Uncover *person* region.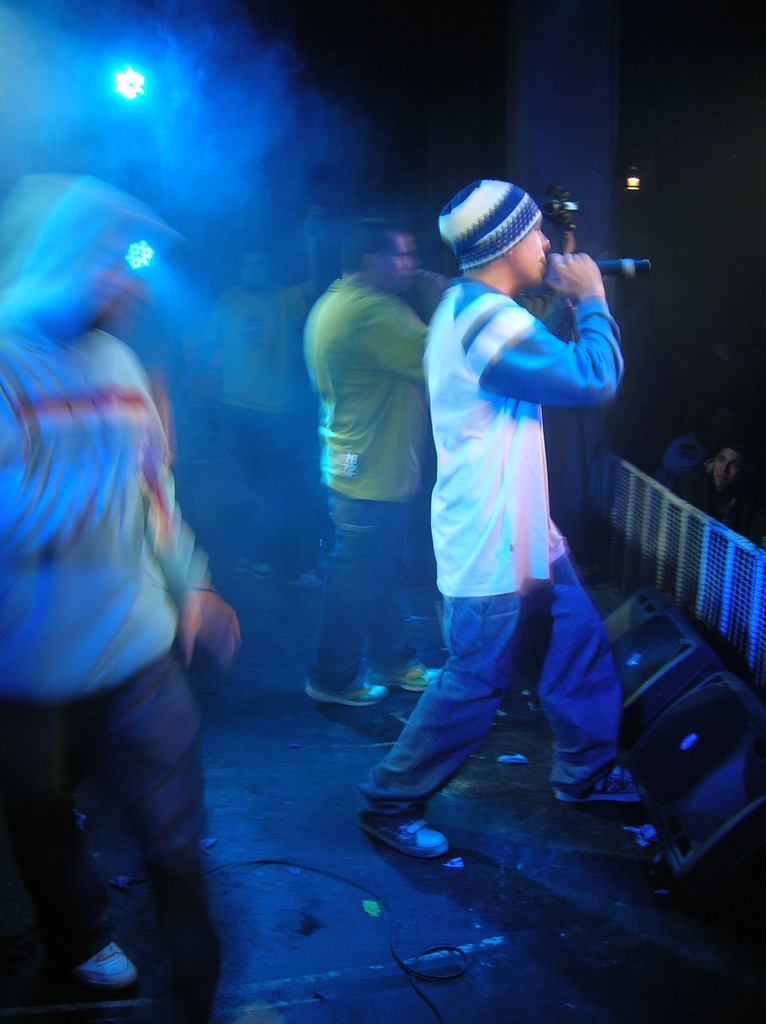
Uncovered: locate(696, 436, 765, 548).
